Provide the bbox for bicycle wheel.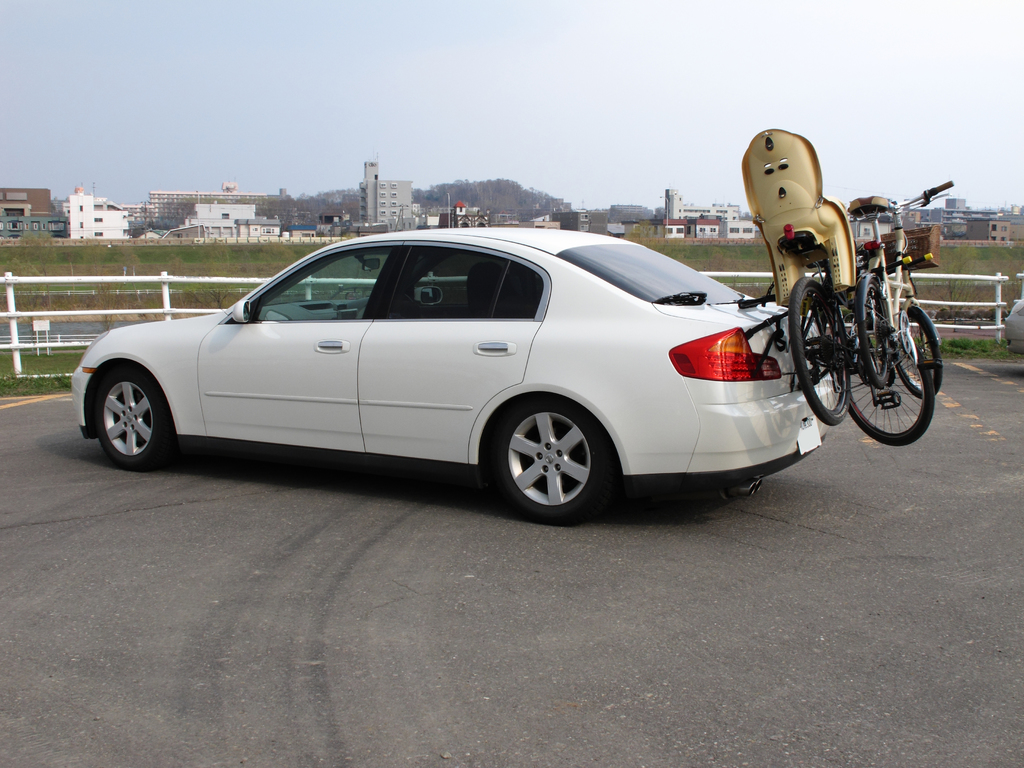
{"left": 894, "top": 310, "right": 945, "bottom": 403}.
